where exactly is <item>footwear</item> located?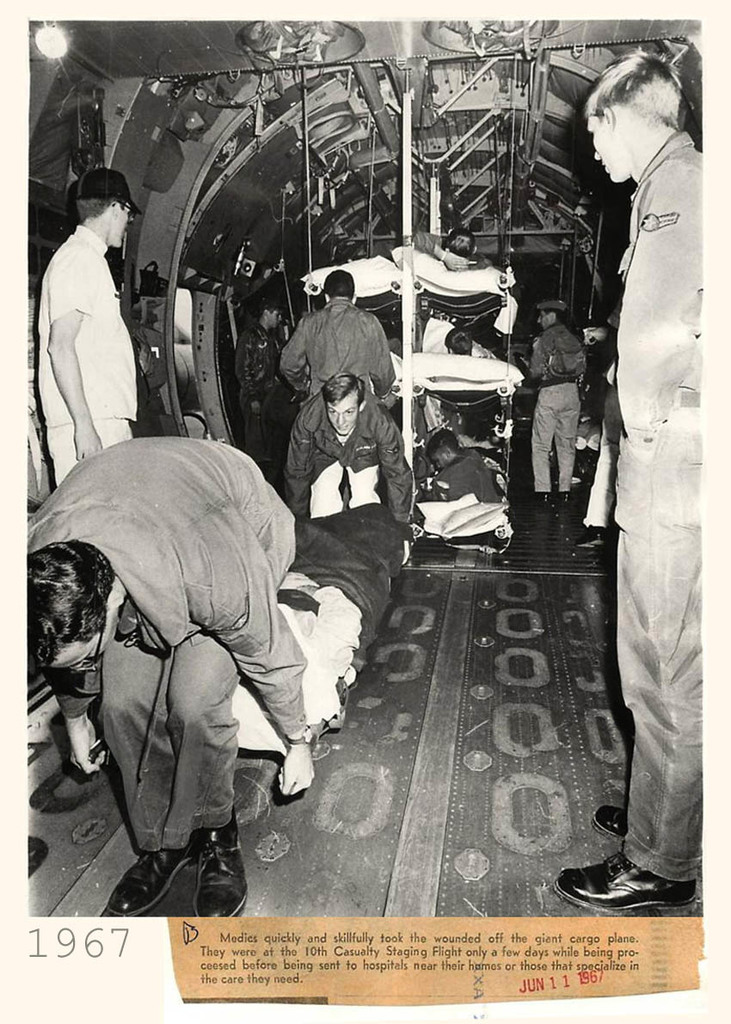
Its bounding box is x1=537, y1=492, x2=550, y2=509.
